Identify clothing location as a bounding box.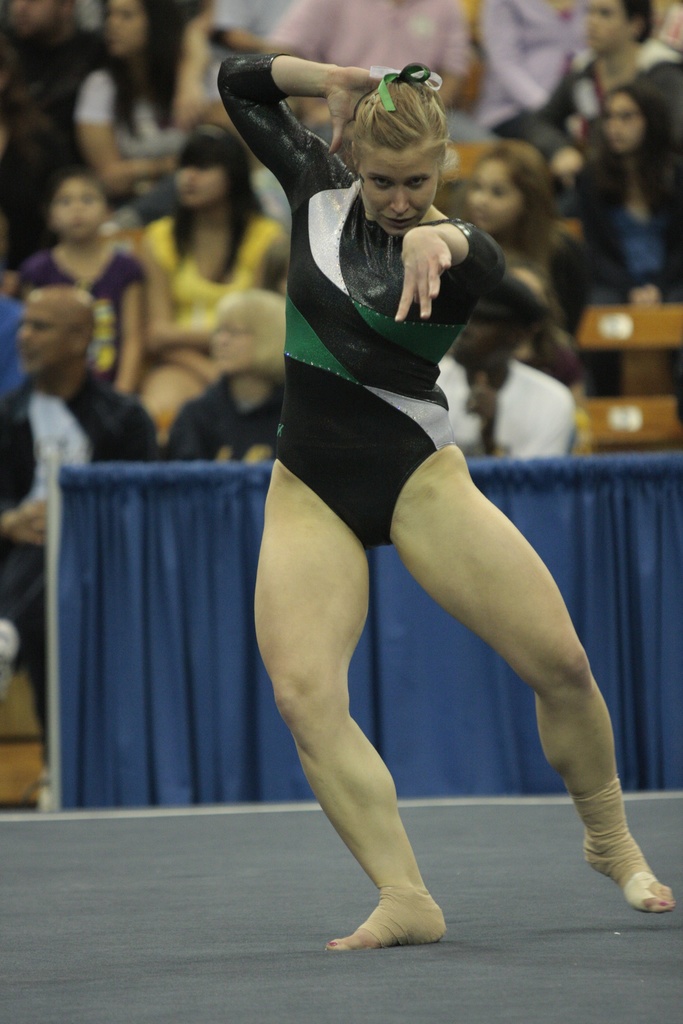
locate(144, 202, 290, 360).
